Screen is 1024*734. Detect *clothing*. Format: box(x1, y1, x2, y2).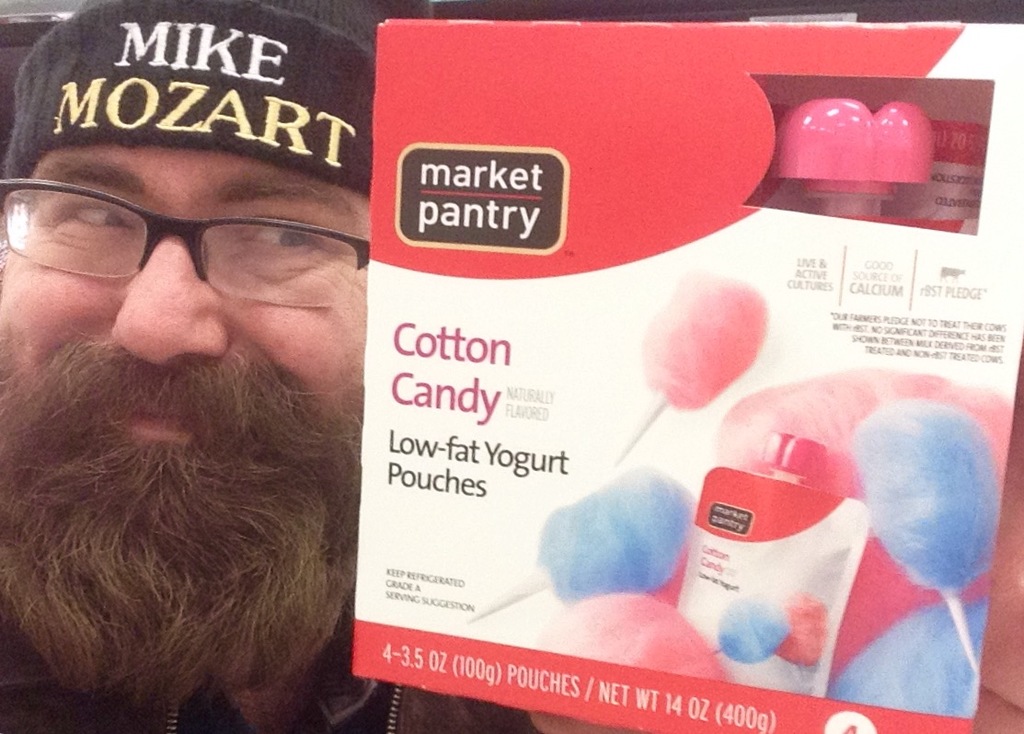
box(10, 668, 542, 733).
